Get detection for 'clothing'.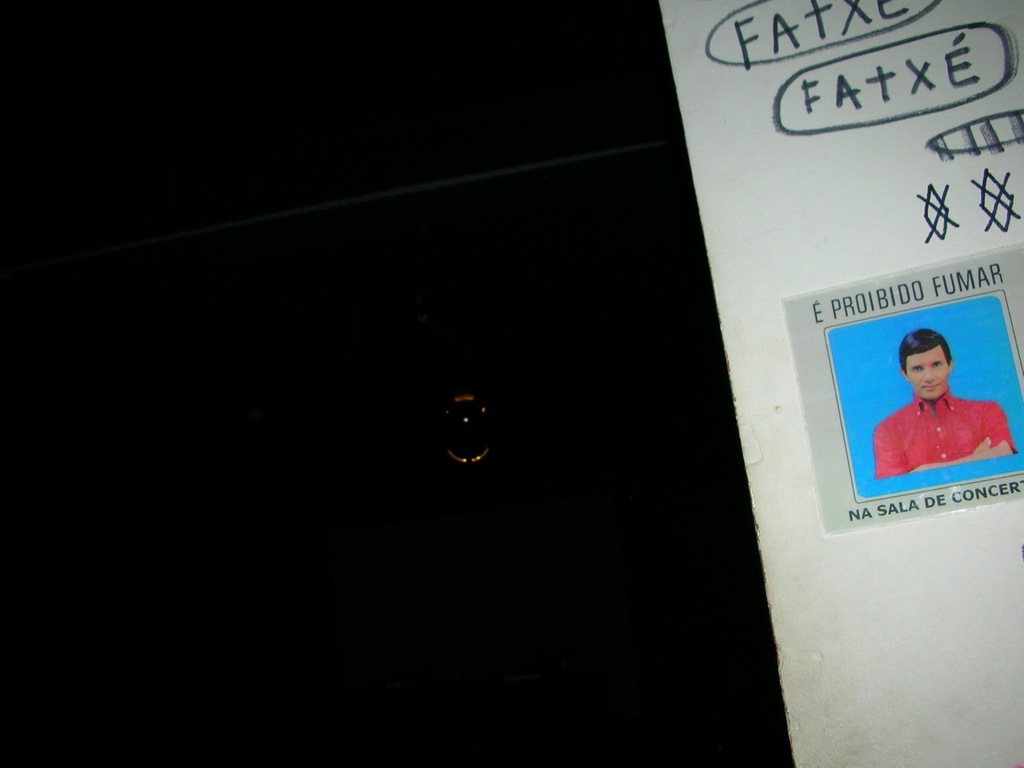
Detection: region(880, 377, 1000, 486).
